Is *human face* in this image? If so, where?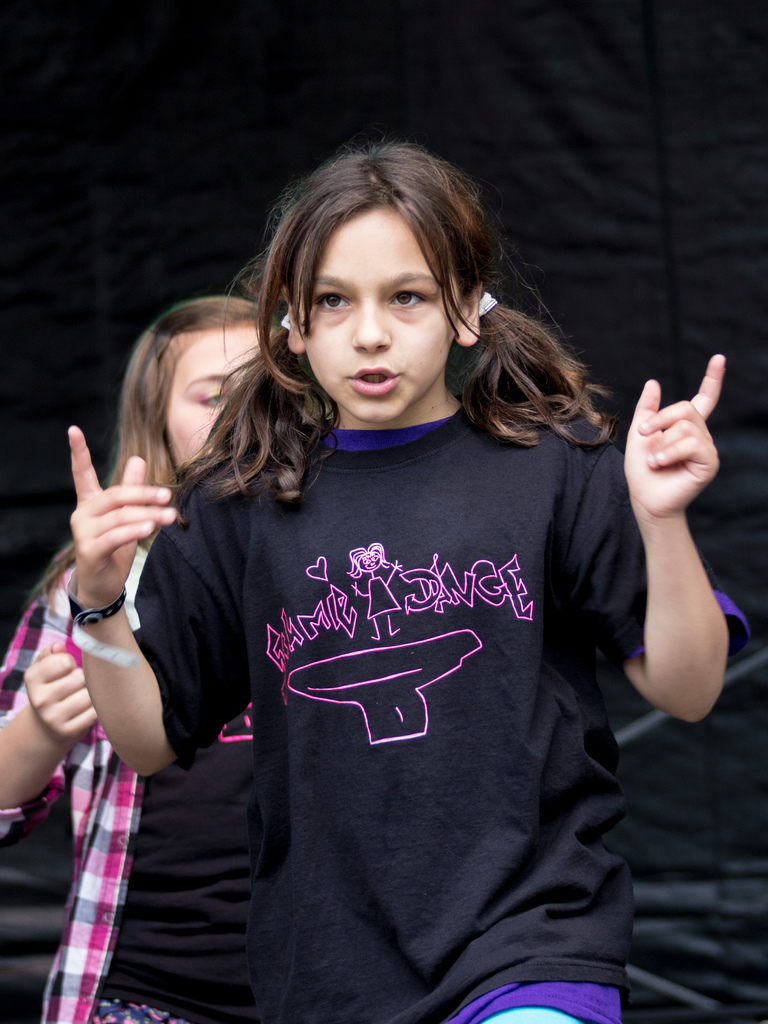
Yes, at locate(157, 328, 261, 472).
